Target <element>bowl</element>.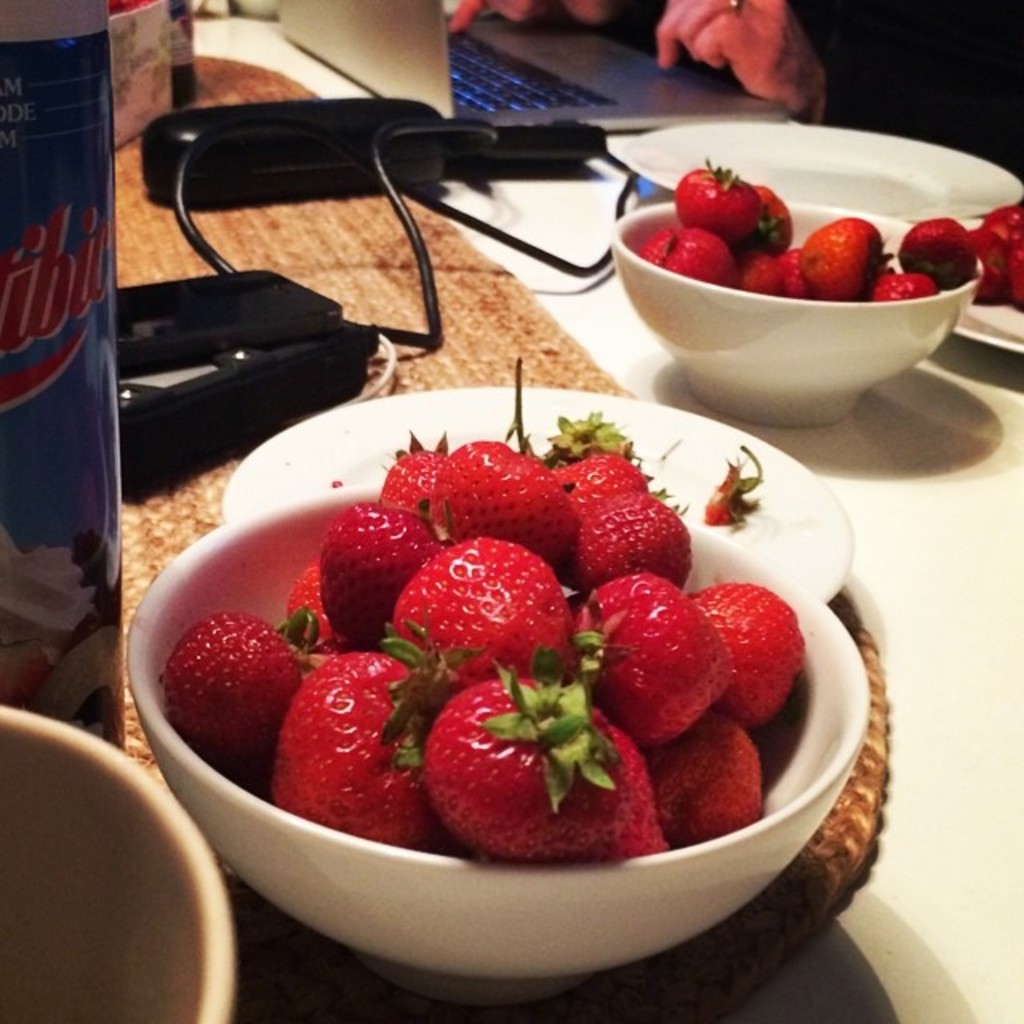
Target region: (x1=622, y1=219, x2=966, y2=419).
